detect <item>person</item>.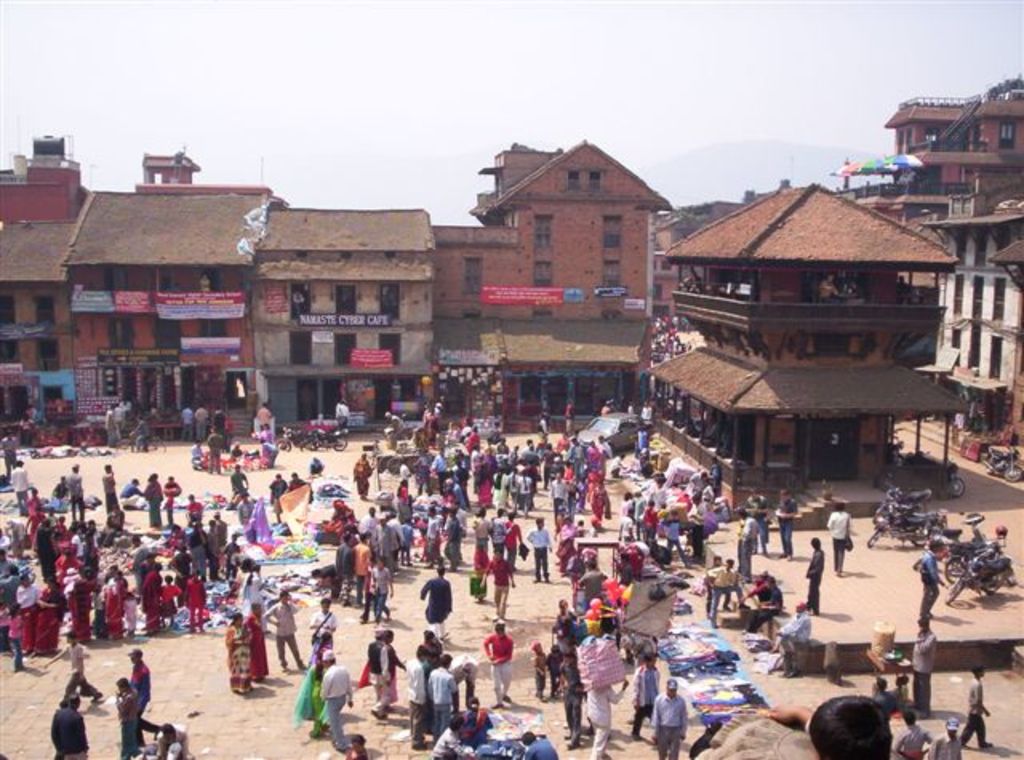
Detected at <bbox>234, 470, 246, 504</bbox>.
